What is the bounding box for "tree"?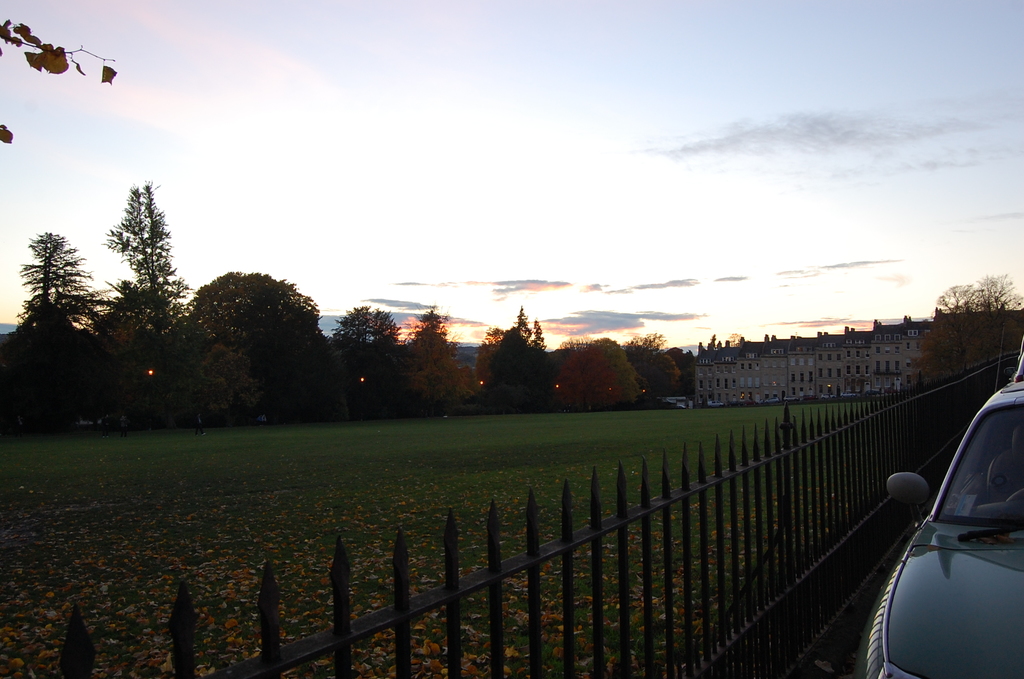
BBox(474, 302, 549, 364).
